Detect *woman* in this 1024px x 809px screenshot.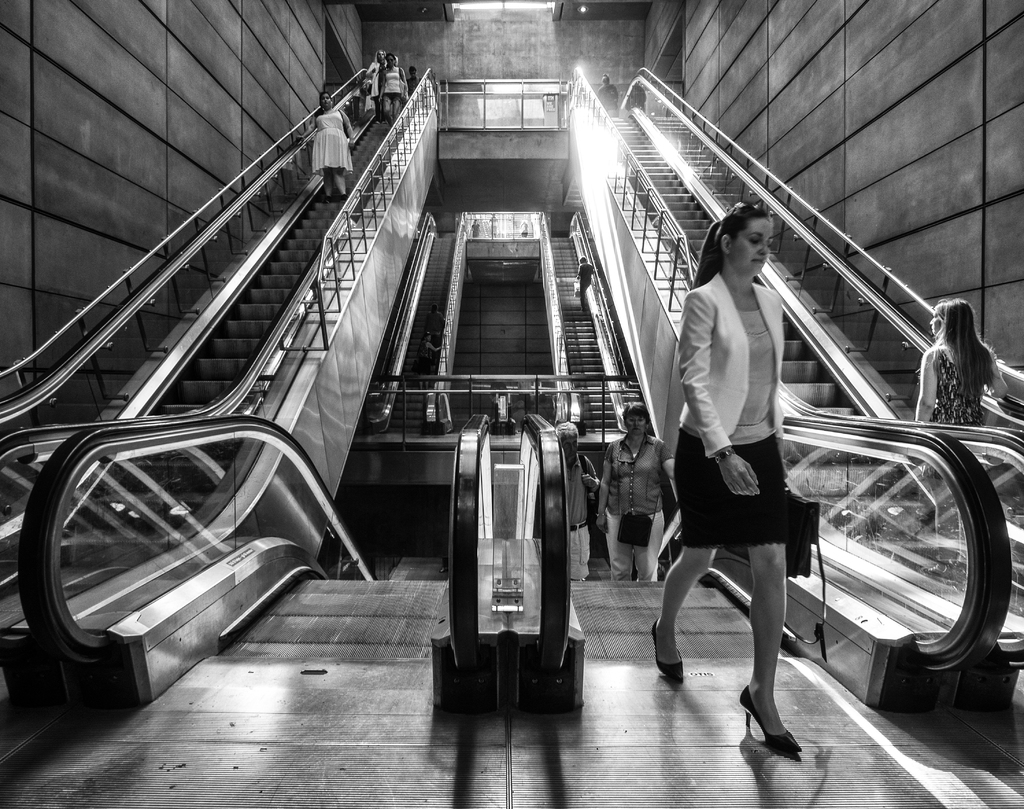
Detection: box(911, 298, 1008, 577).
